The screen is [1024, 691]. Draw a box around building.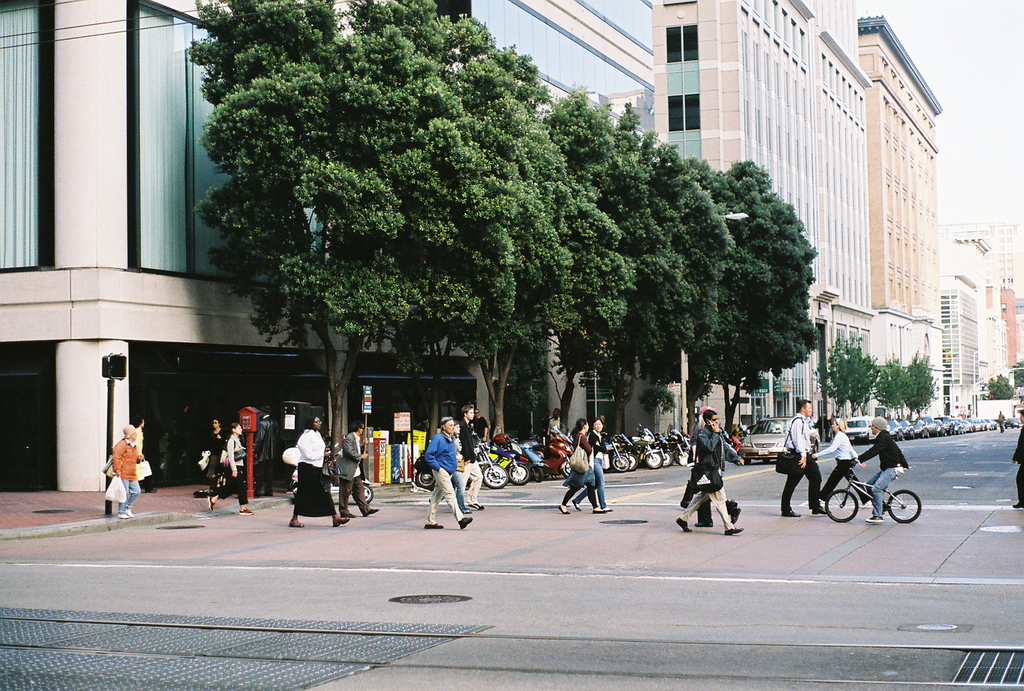
[x1=434, y1=0, x2=657, y2=146].
